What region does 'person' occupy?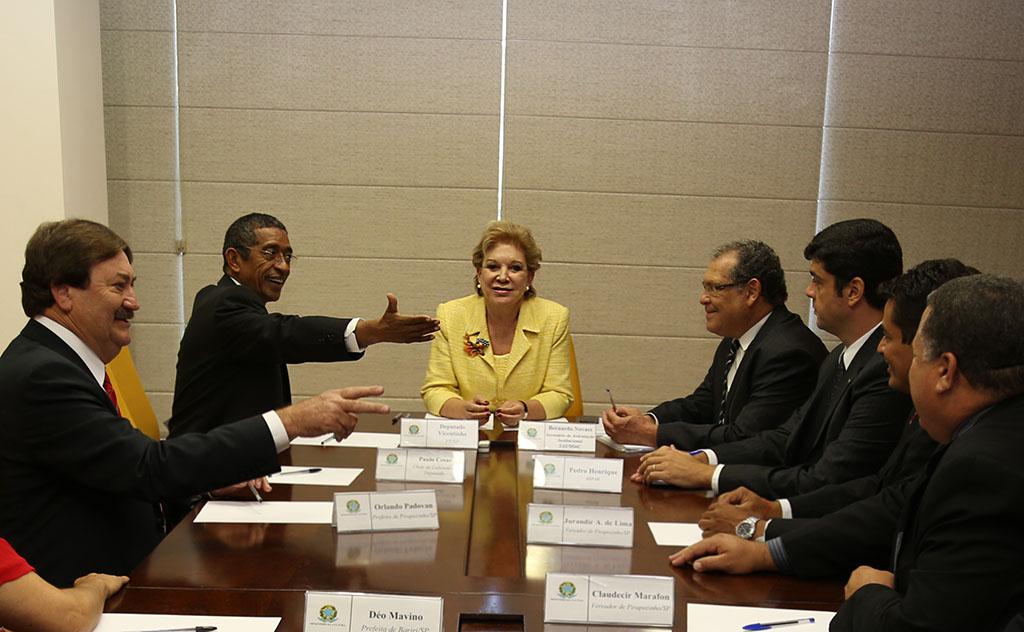
[left=694, top=255, right=980, bottom=536].
